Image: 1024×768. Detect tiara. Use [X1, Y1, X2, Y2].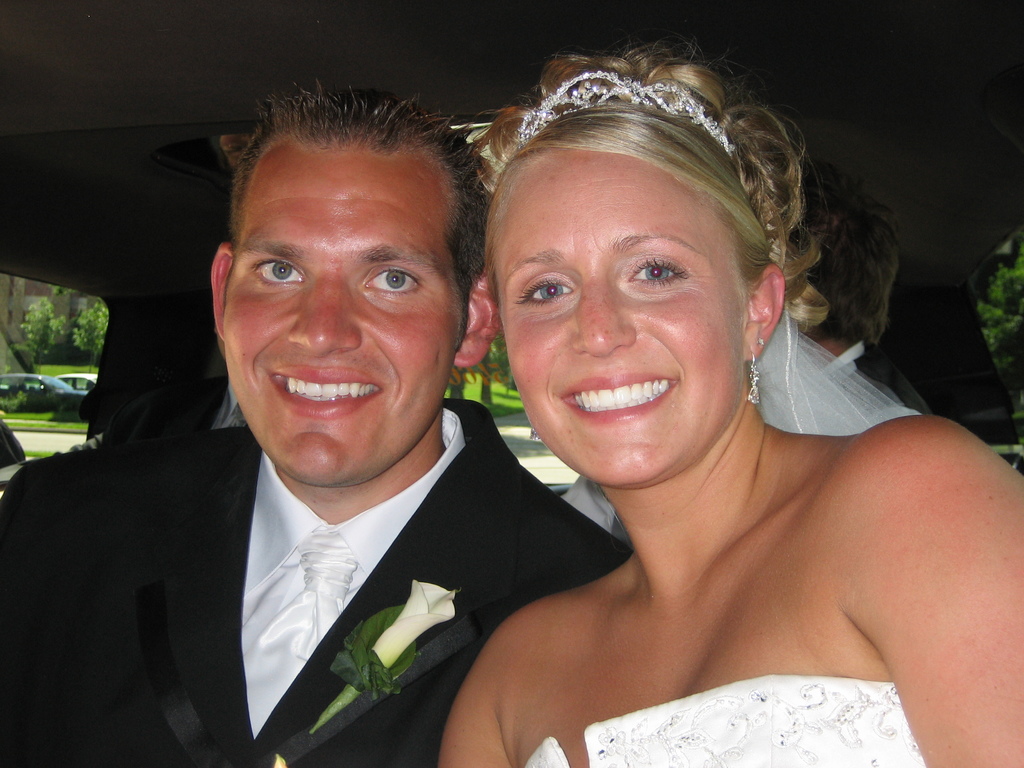
[509, 71, 737, 157].
